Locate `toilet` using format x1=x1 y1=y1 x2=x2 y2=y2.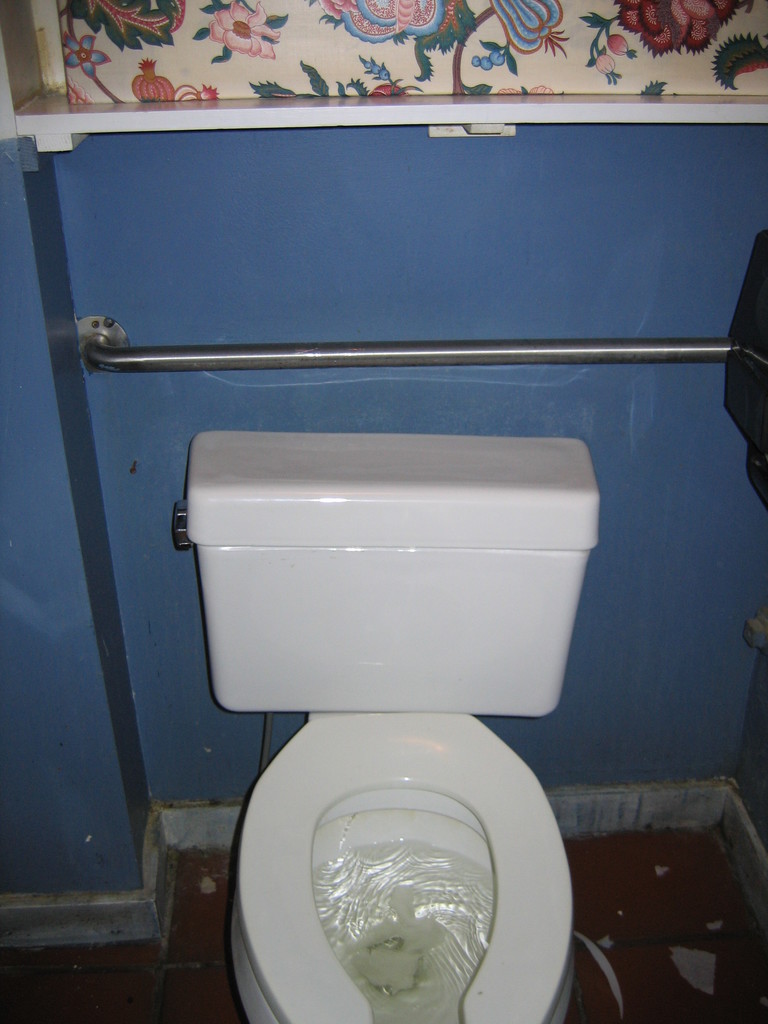
x1=232 y1=707 x2=575 y2=1023.
